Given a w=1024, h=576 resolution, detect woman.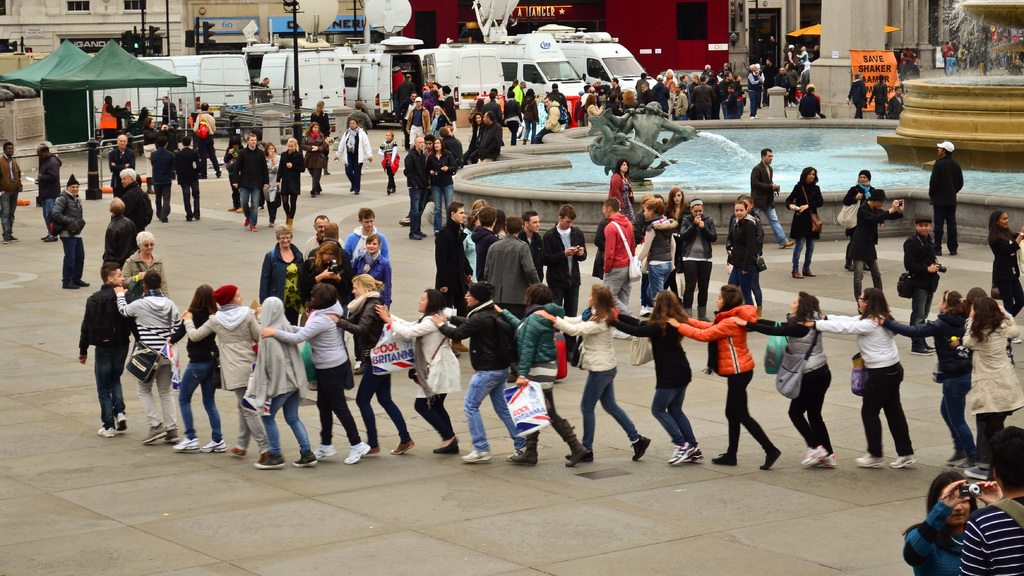
box=[297, 243, 349, 319].
